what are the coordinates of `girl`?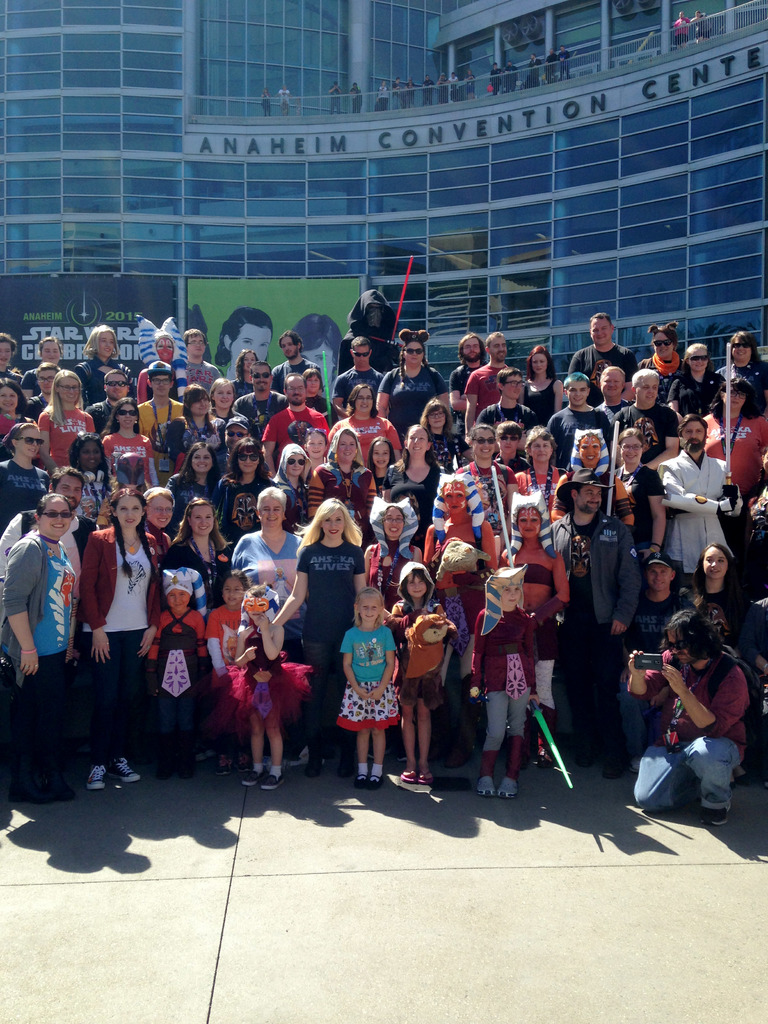
x1=387 y1=563 x2=455 y2=783.
